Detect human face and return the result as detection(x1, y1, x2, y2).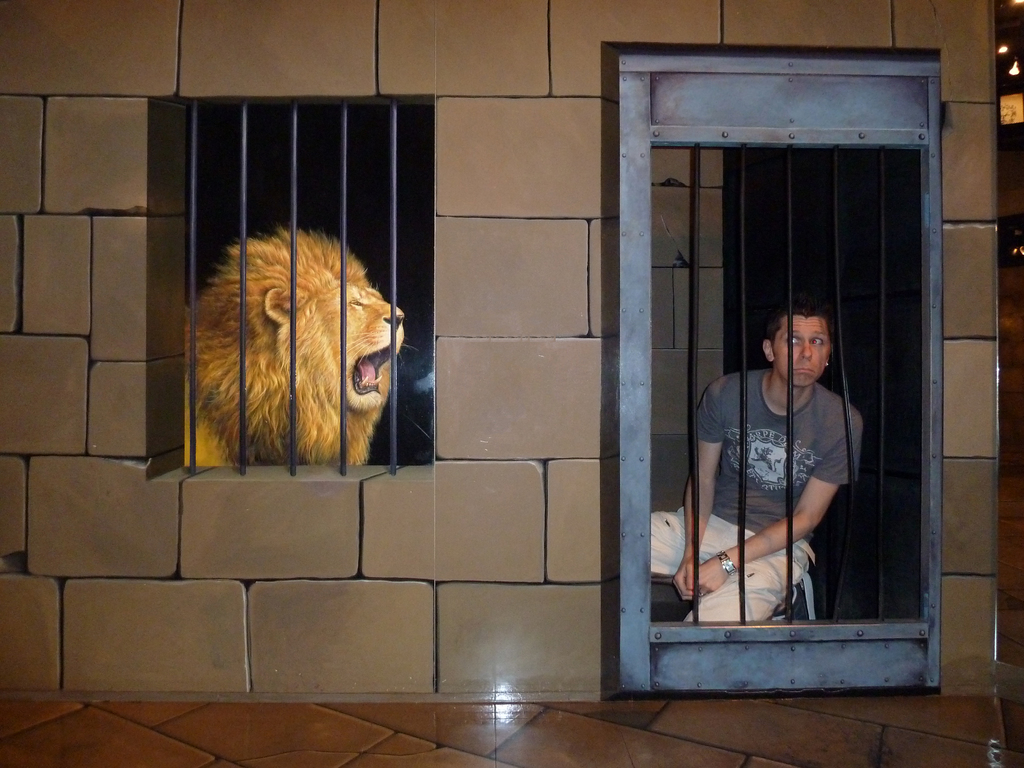
detection(776, 316, 828, 382).
